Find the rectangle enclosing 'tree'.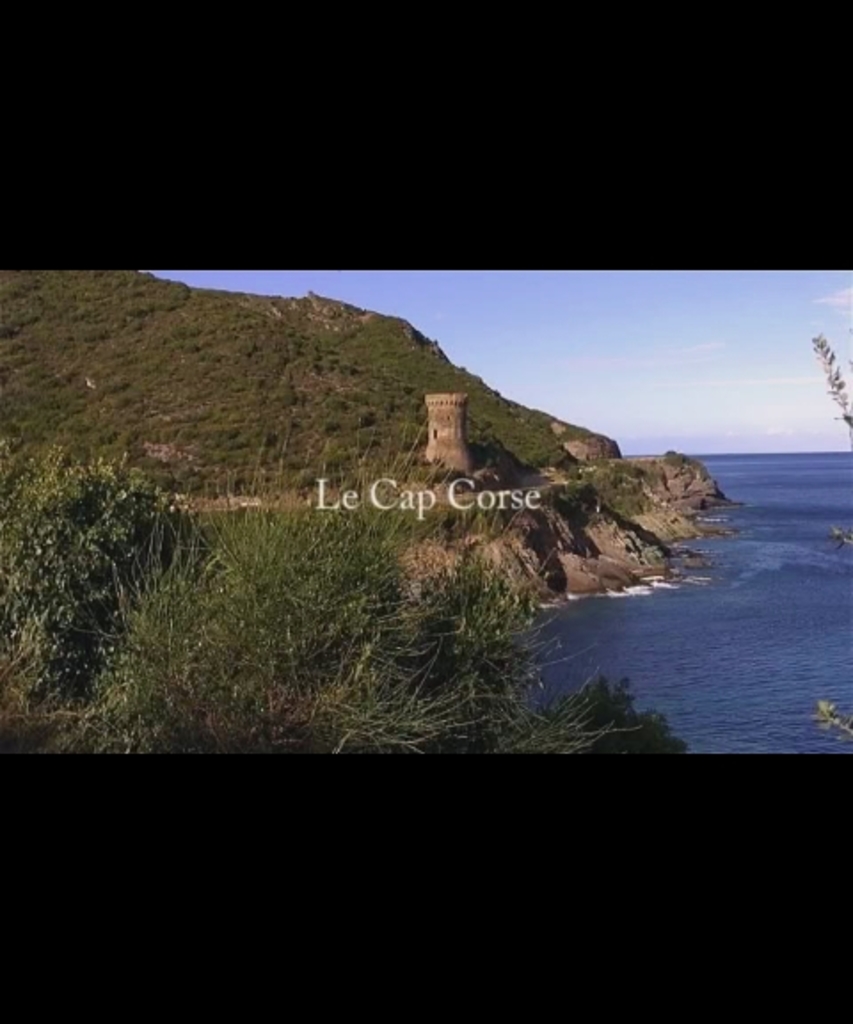
locate(23, 443, 618, 766).
